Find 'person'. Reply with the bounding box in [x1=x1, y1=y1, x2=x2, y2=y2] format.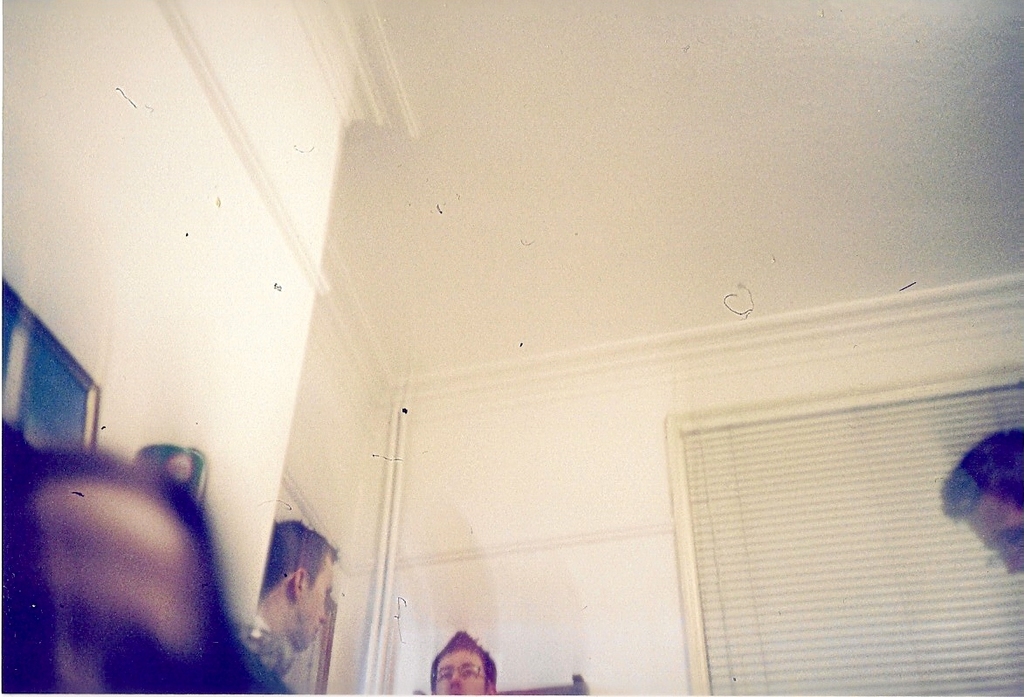
[x1=265, y1=520, x2=339, y2=673].
